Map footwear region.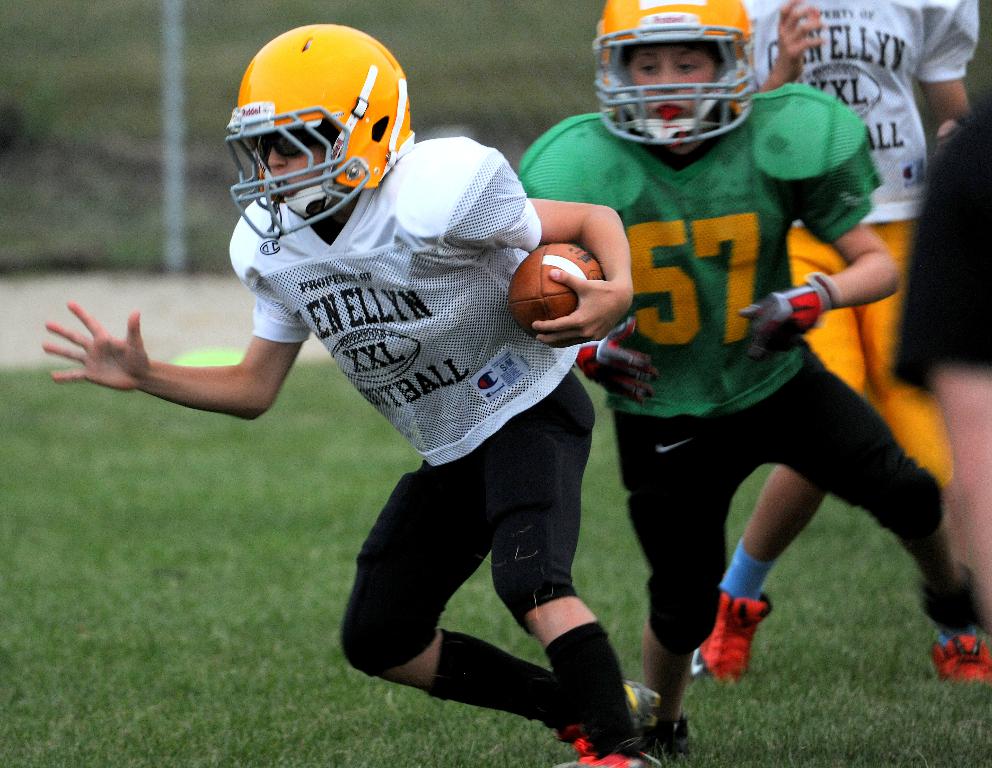
Mapped to rect(915, 569, 989, 682).
